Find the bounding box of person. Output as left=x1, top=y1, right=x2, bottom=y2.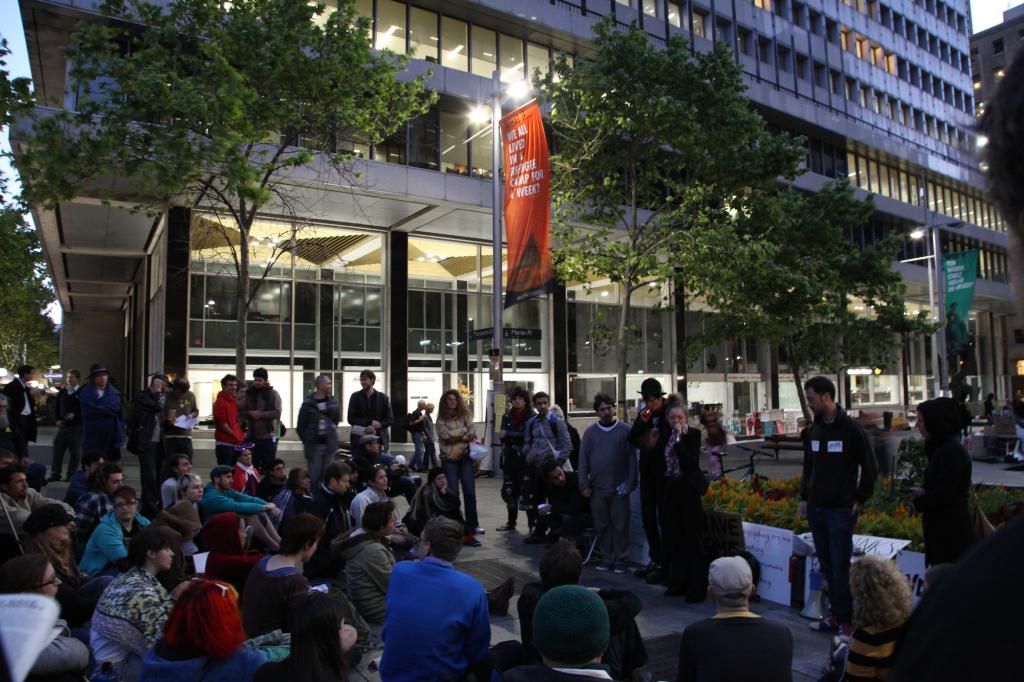
left=180, top=507, right=260, bottom=590.
